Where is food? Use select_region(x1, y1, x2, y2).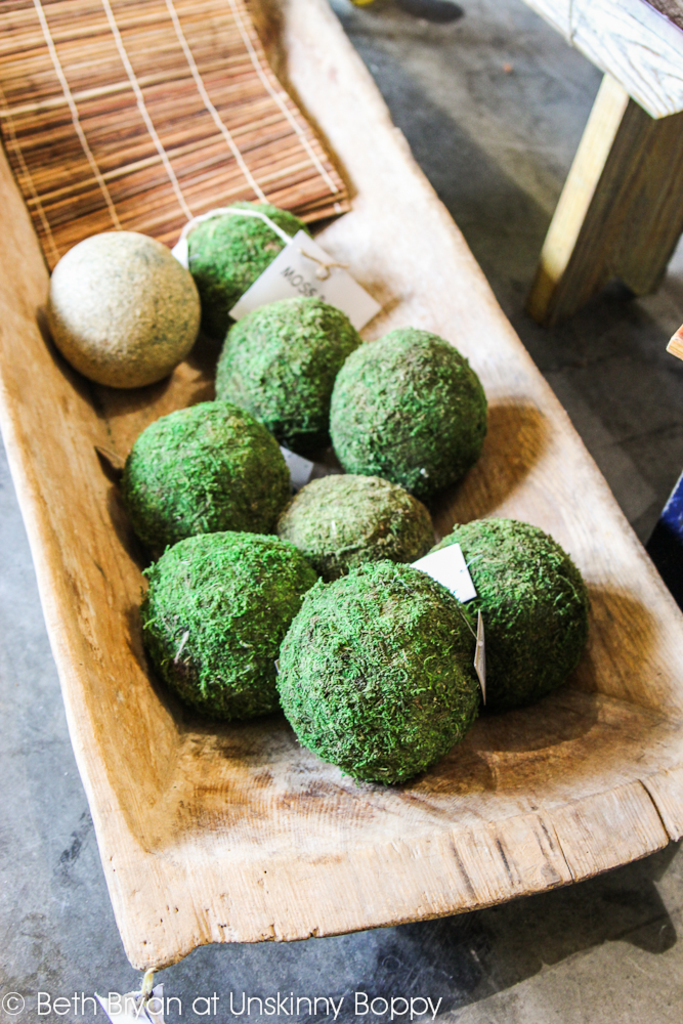
select_region(185, 203, 307, 324).
